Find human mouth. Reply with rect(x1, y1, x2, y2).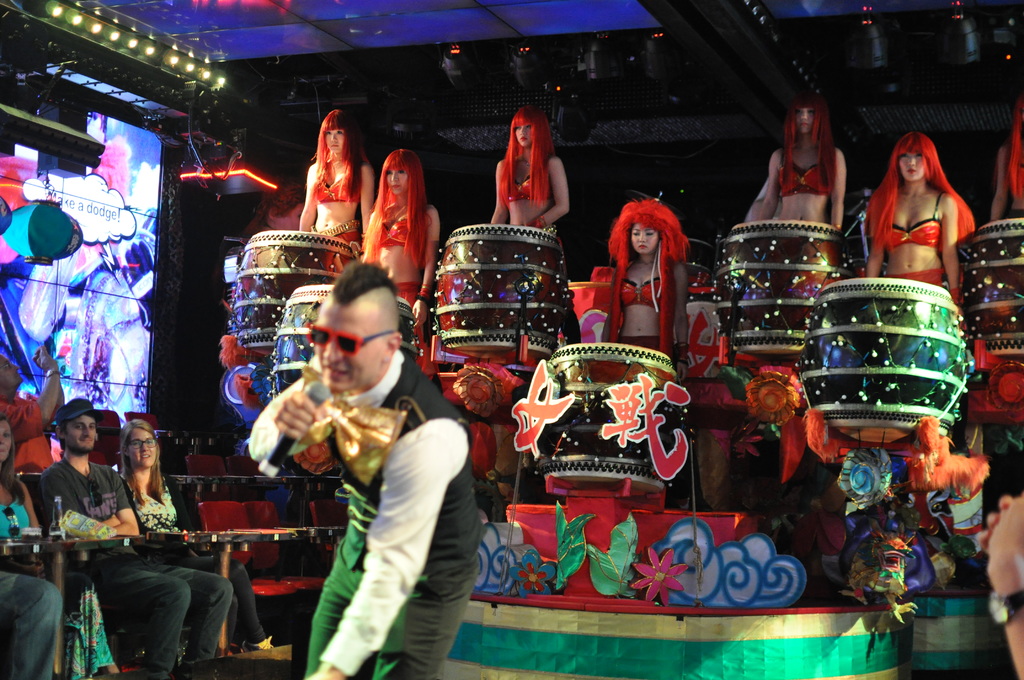
rect(83, 441, 90, 444).
